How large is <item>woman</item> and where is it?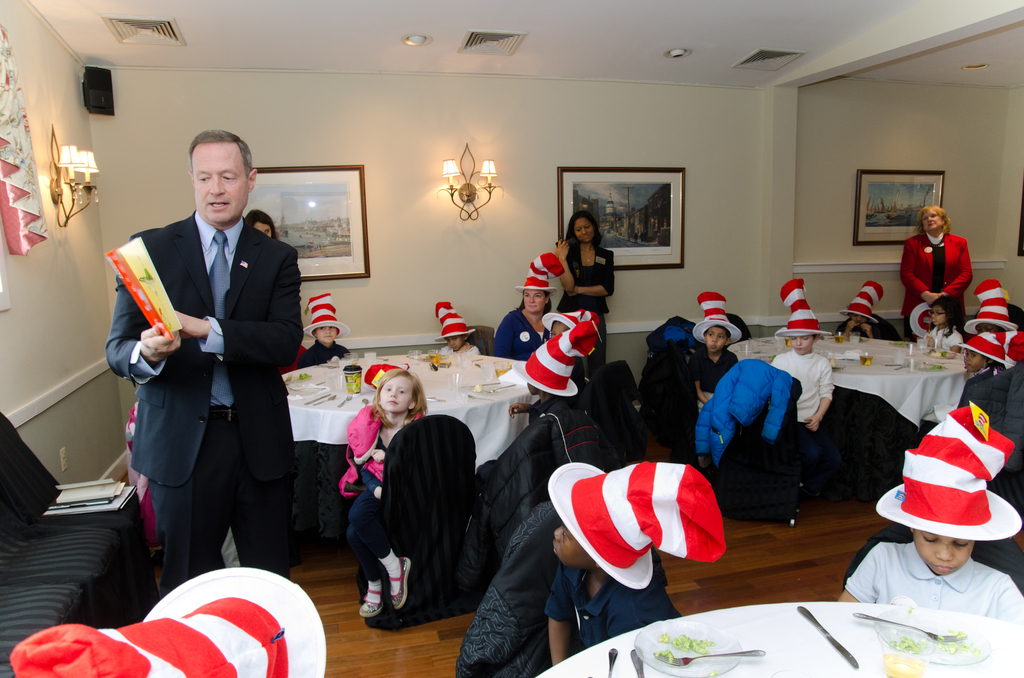
Bounding box: [x1=236, y1=204, x2=284, y2=243].
